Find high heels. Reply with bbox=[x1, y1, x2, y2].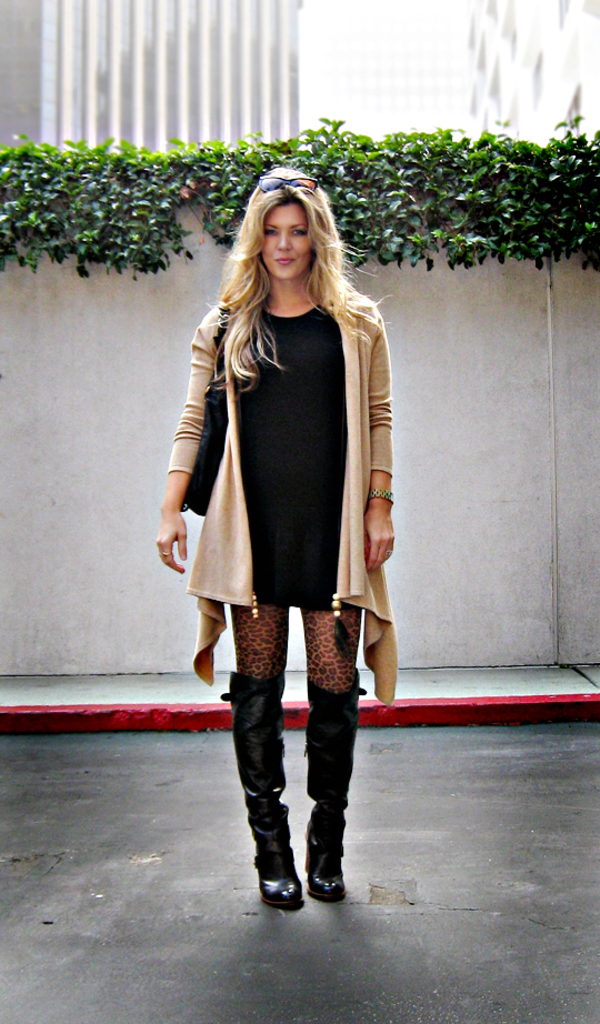
bbox=[221, 671, 329, 905].
